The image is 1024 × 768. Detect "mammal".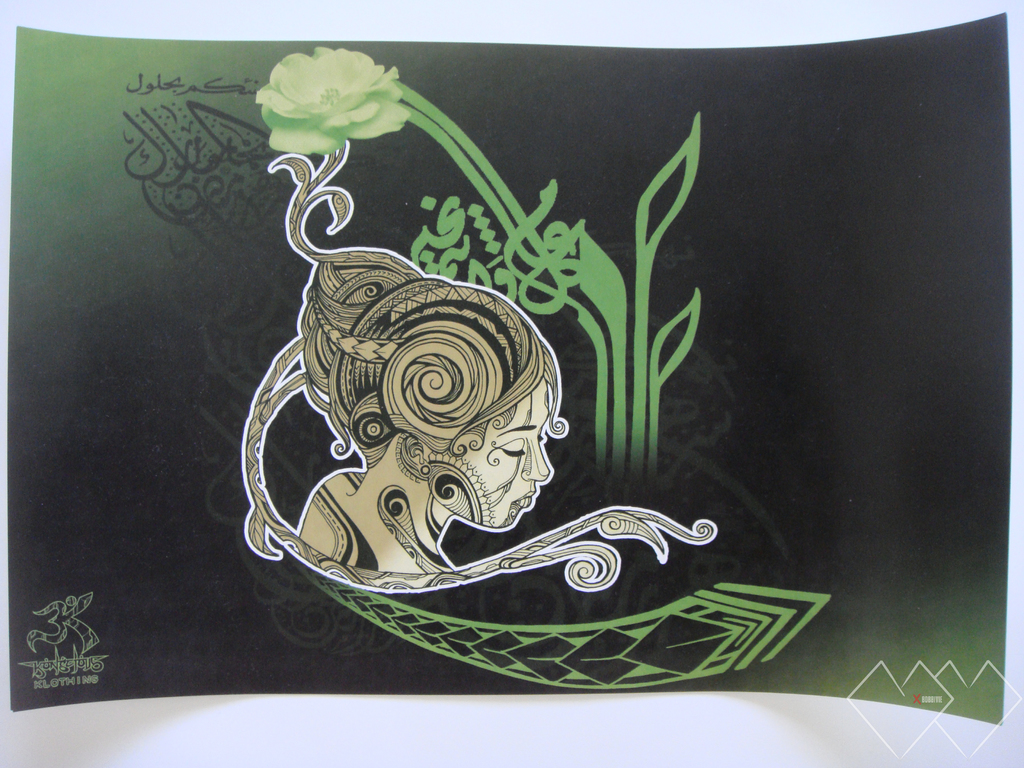
Detection: 239 136 719 592.
